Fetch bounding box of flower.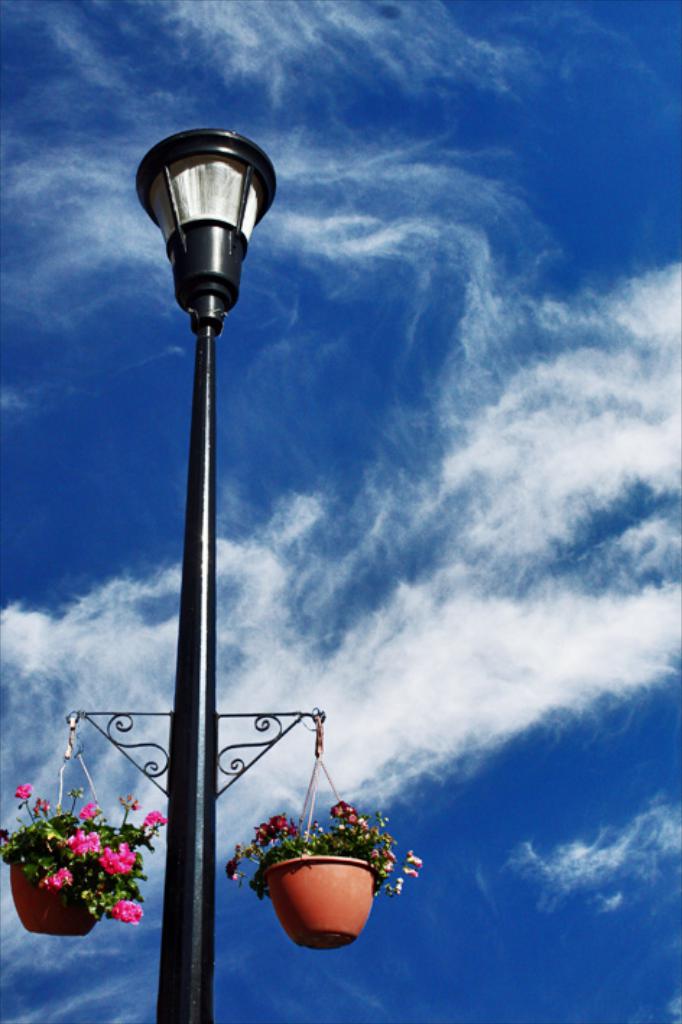
Bbox: <bbox>38, 865, 75, 895</bbox>.
